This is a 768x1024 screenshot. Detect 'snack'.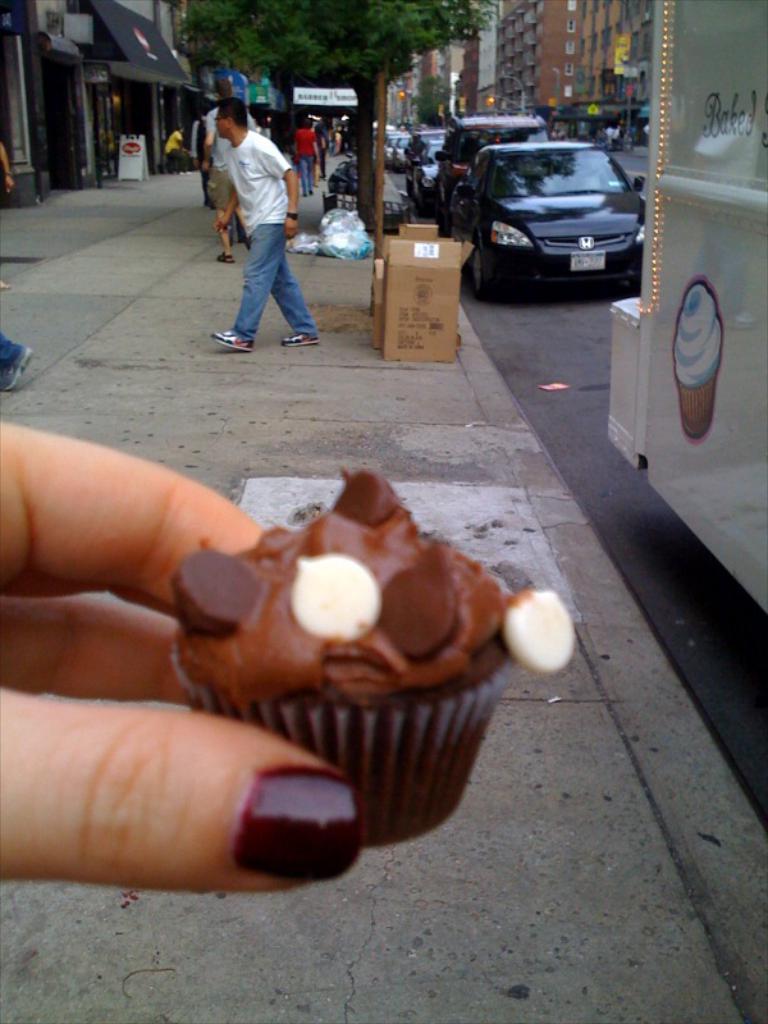
[left=165, top=465, right=570, bottom=859].
